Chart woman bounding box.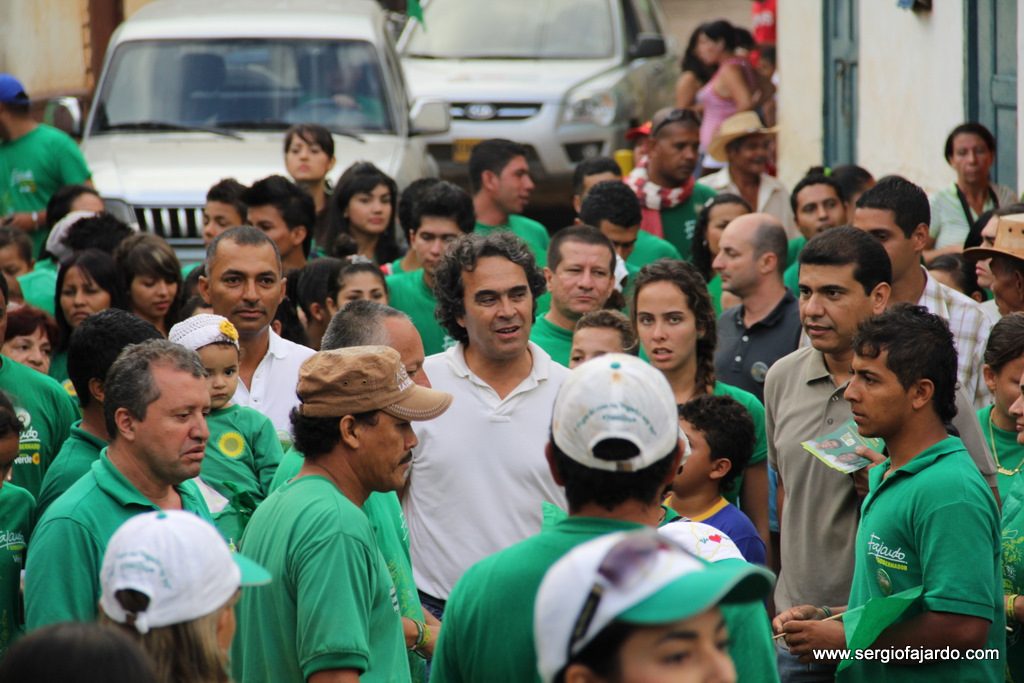
Charted: 316:159:404:267.
